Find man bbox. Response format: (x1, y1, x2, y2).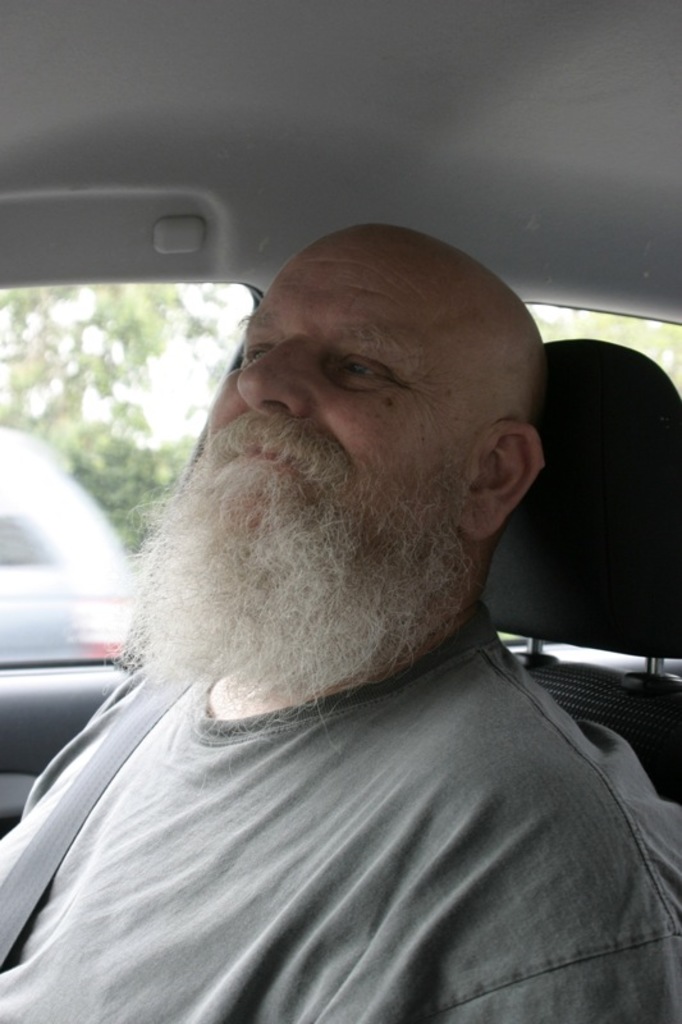
(20, 187, 681, 1004).
